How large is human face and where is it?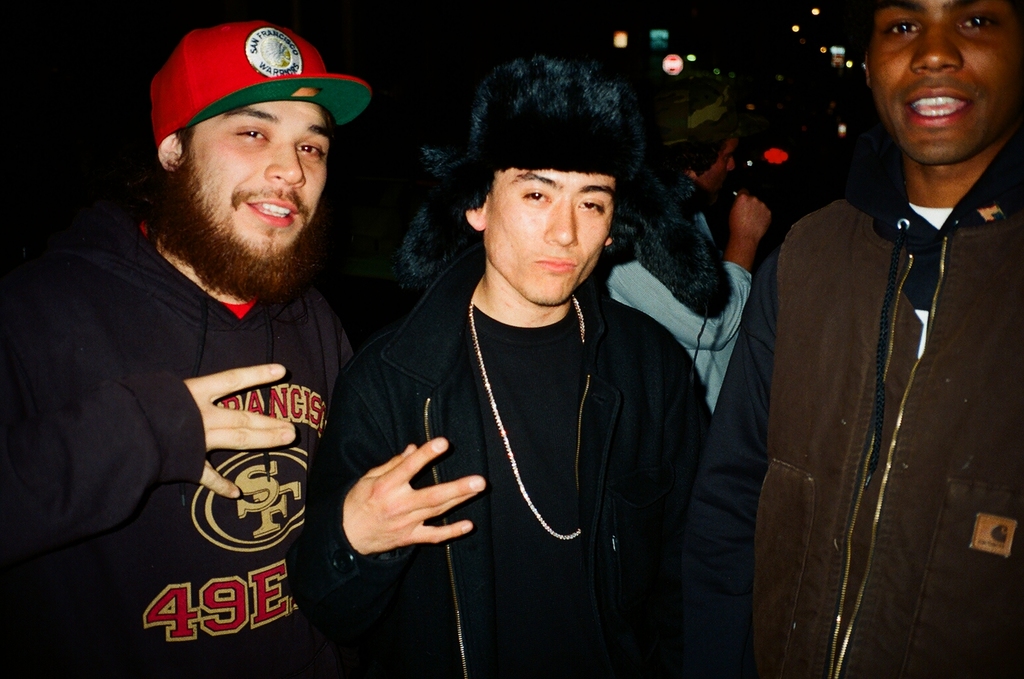
Bounding box: x1=484 y1=170 x2=616 y2=300.
